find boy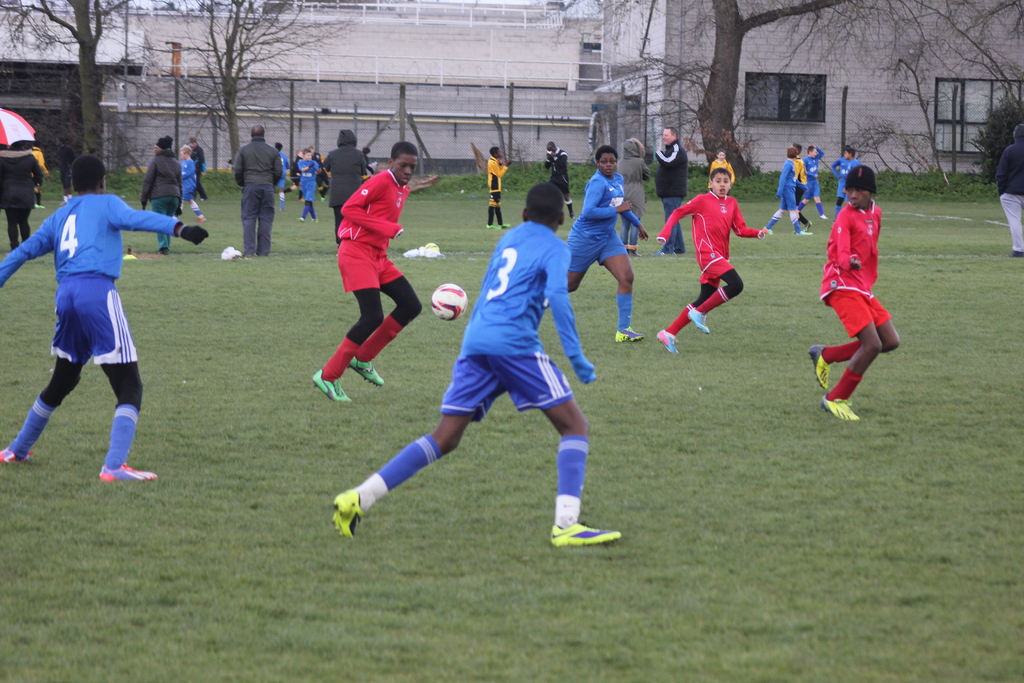
<region>0, 157, 209, 480</region>
